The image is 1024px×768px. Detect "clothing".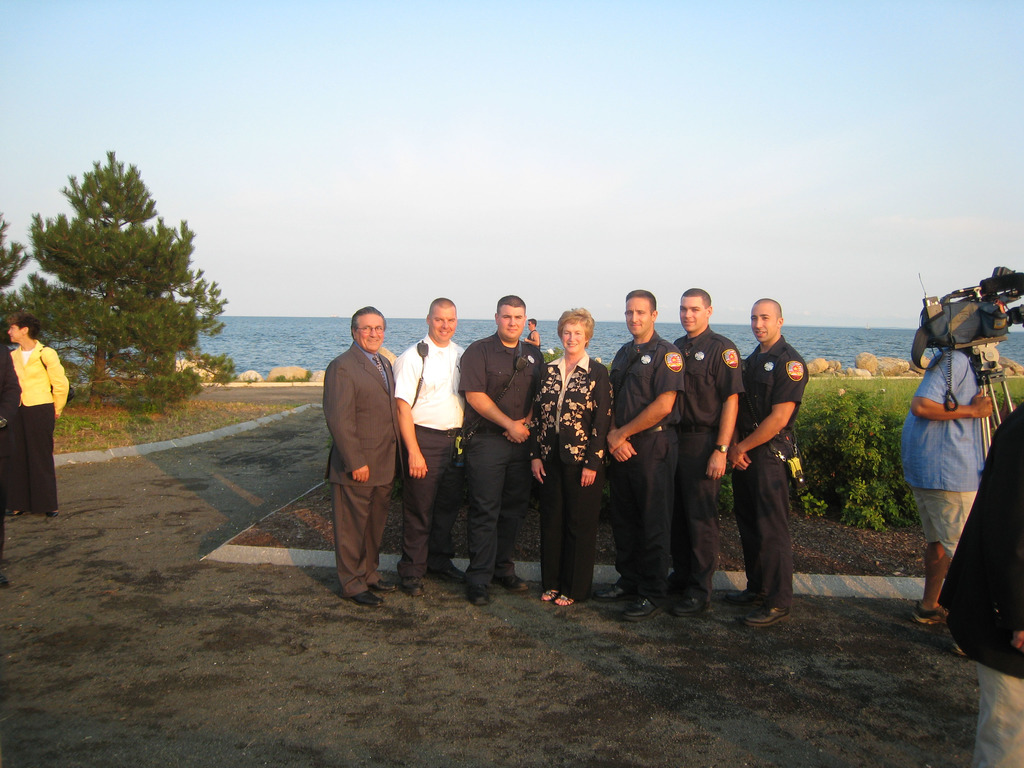
Detection: detection(315, 303, 413, 602).
